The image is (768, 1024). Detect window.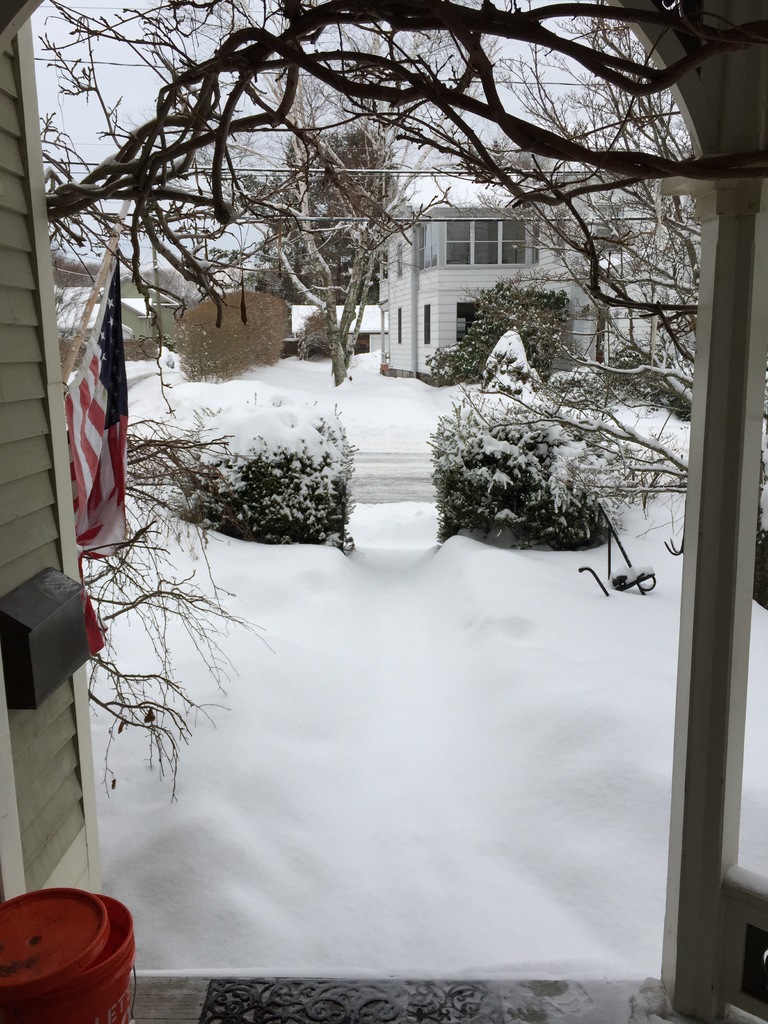
Detection: [419,221,440,274].
